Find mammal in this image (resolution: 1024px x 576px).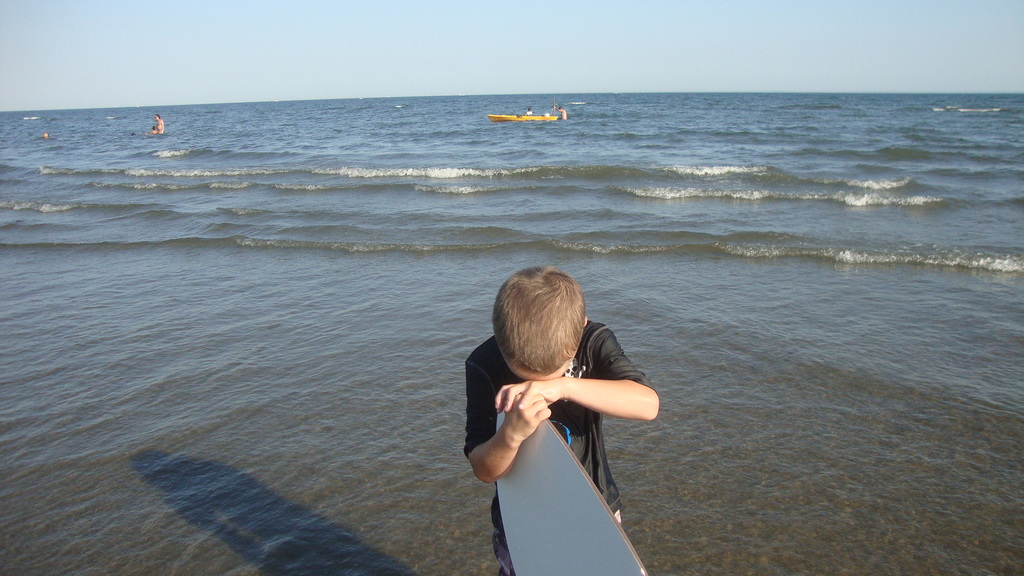
155,115,166,136.
